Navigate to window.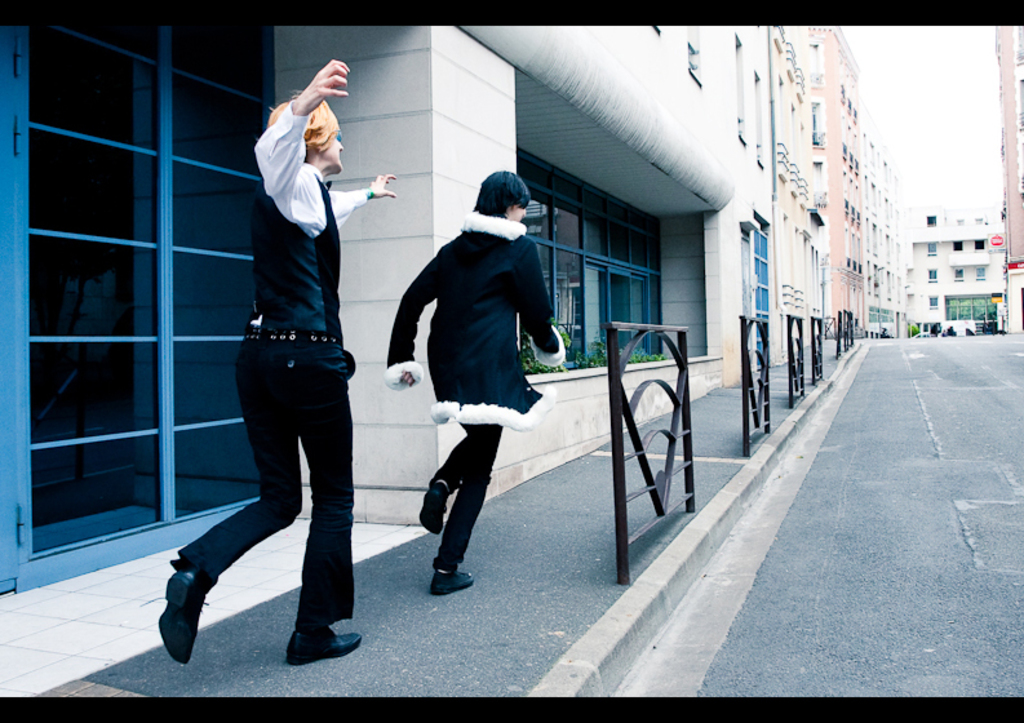
Navigation target: <box>926,266,936,287</box>.
